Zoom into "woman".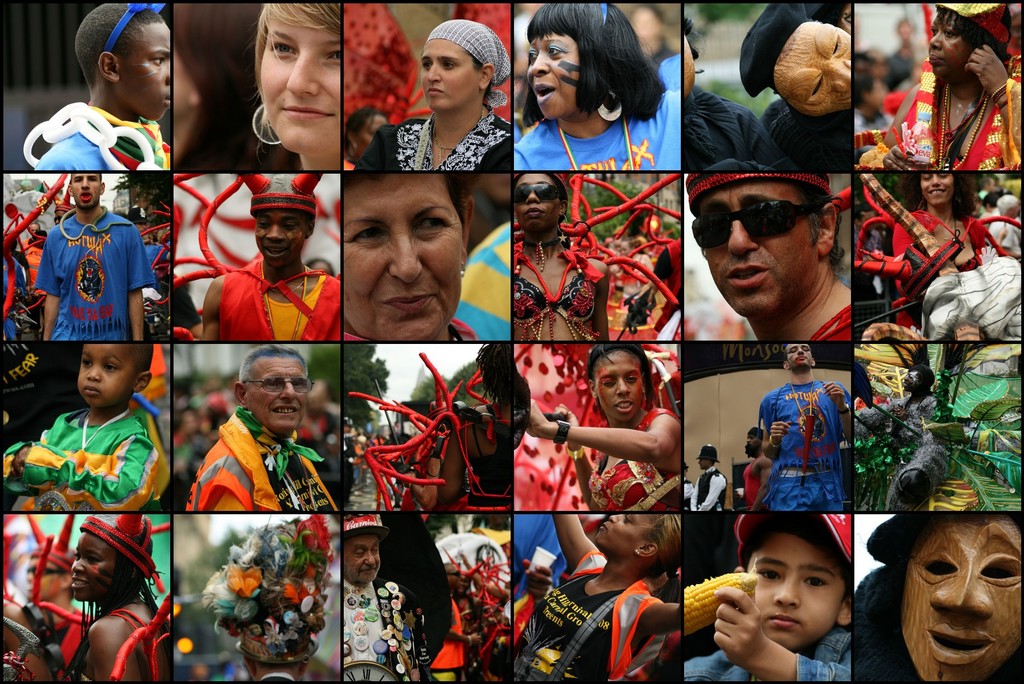
Zoom target: 515 519 682 683.
